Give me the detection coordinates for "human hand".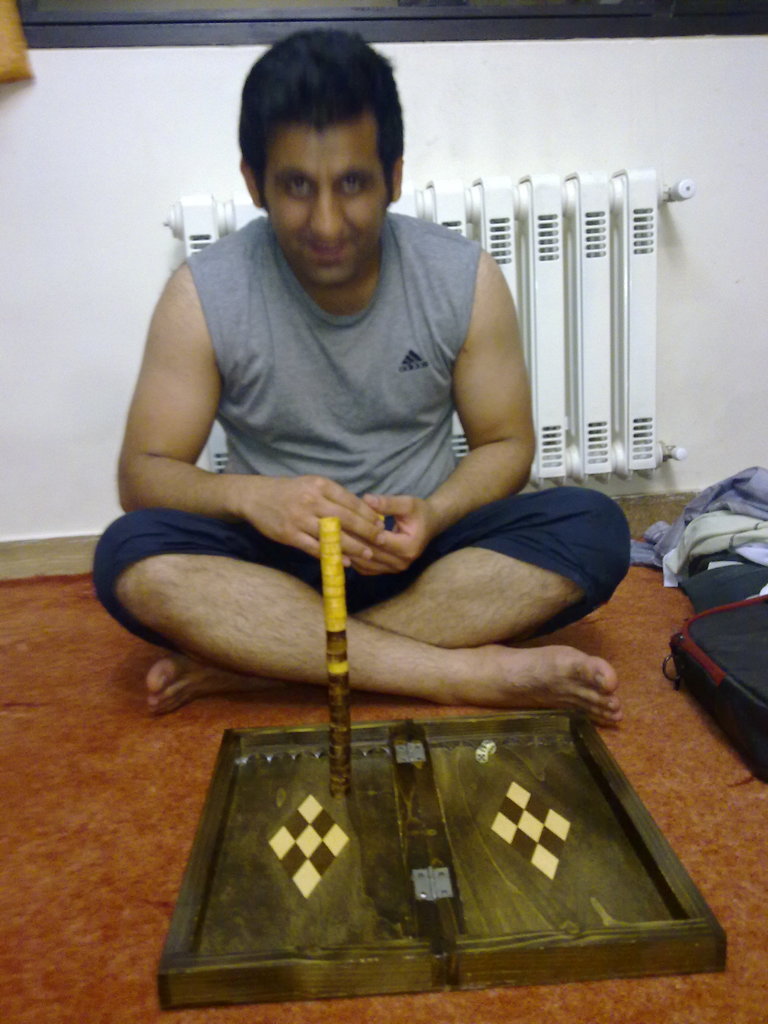
[241,468,390,572].
